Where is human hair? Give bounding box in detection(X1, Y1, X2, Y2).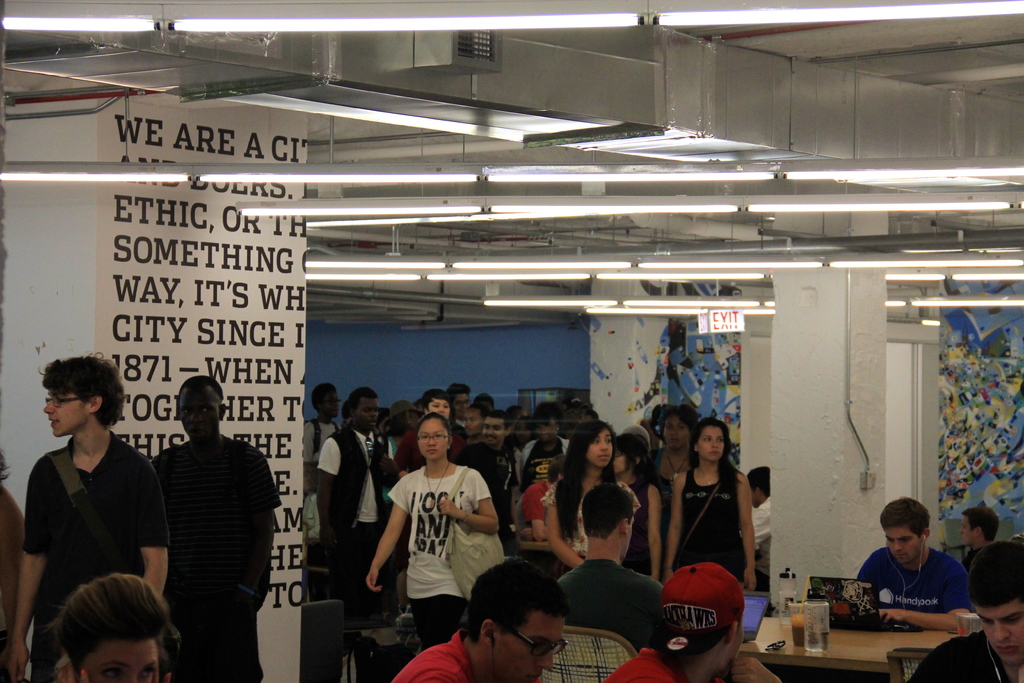
detection(311, 381, 336, 413).
